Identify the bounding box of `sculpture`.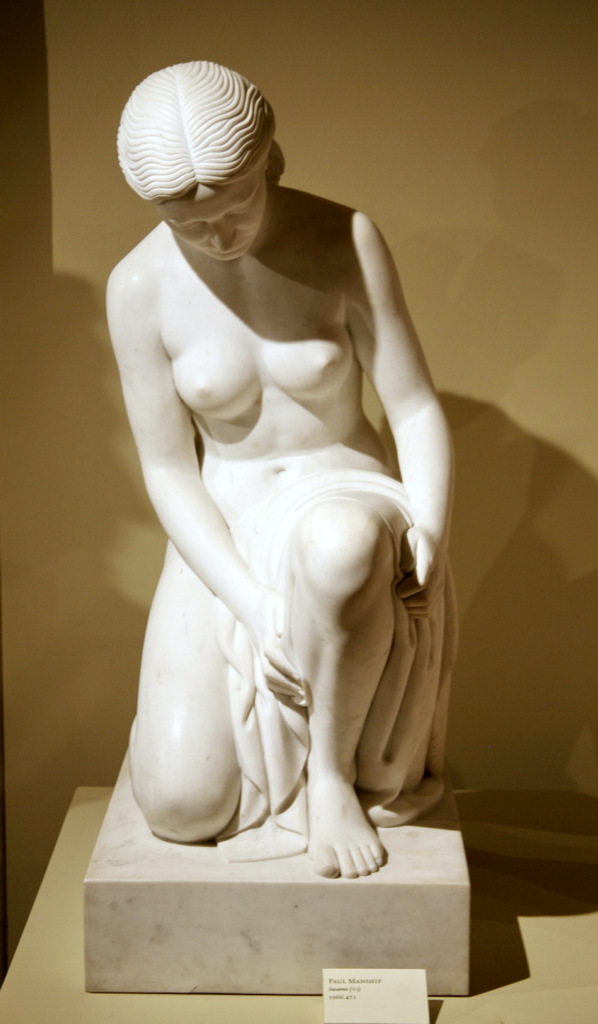
[left=73, top=59, right=467, bottom=930].
